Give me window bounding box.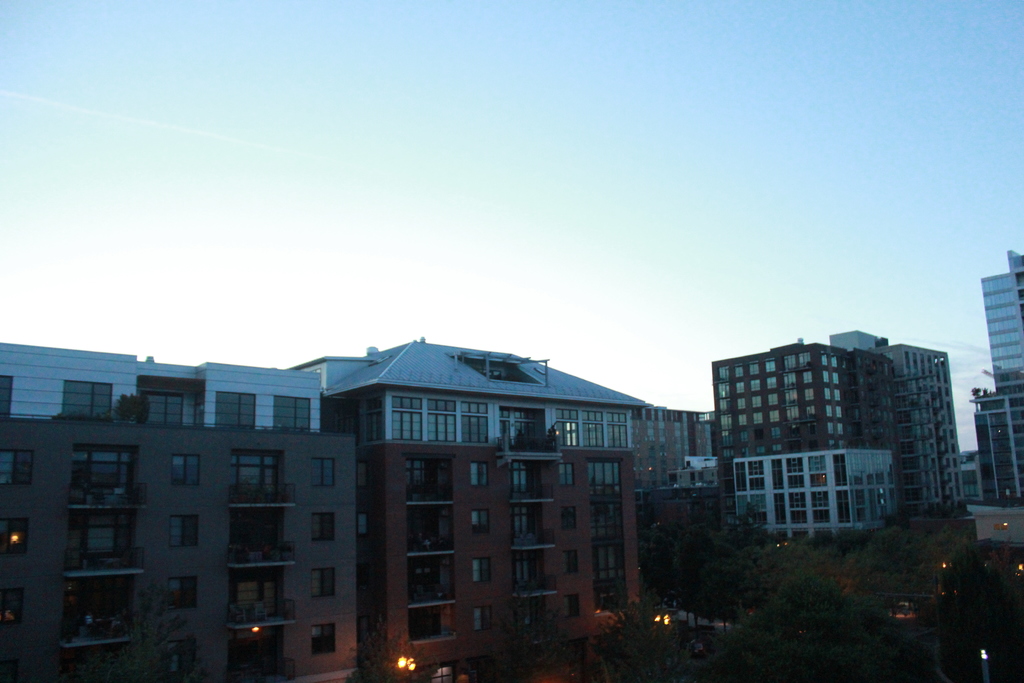
{"left": 311, "top": 457, "right": 341, "bottom": 496}.
